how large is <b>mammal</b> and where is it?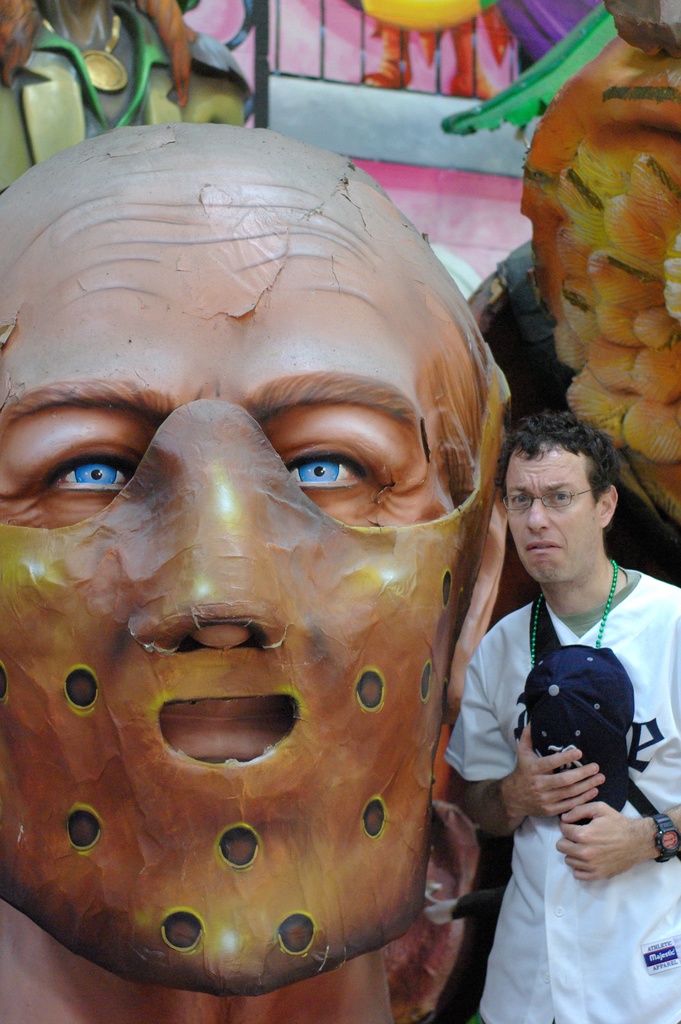
Bounding box: 7/104/512/1023.
